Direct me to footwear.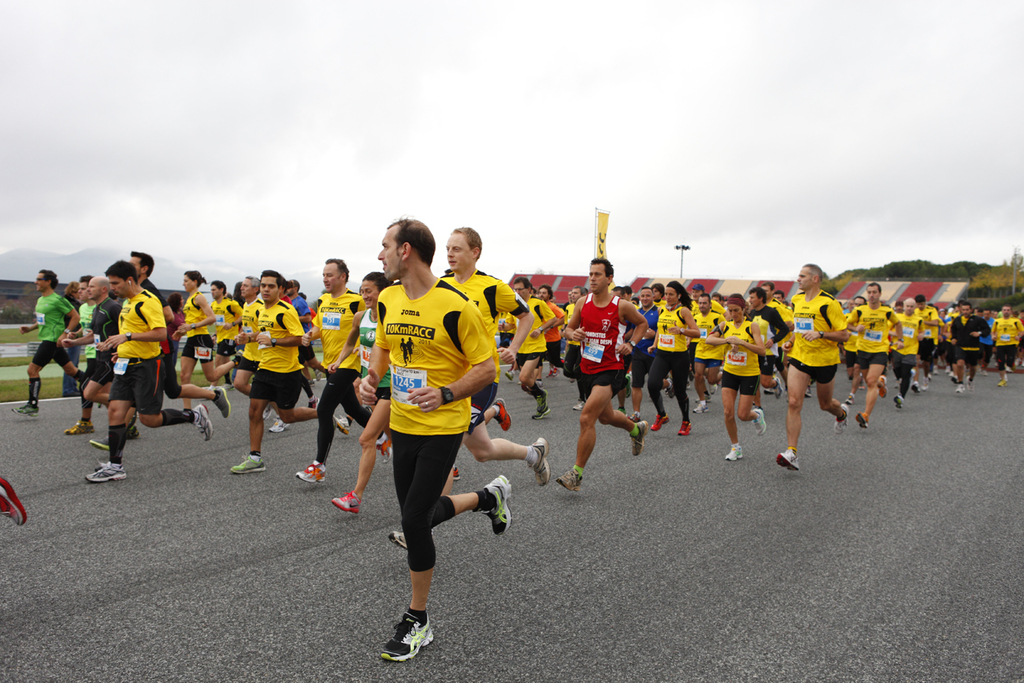
Direction: region(555, 466, 582, 492).
